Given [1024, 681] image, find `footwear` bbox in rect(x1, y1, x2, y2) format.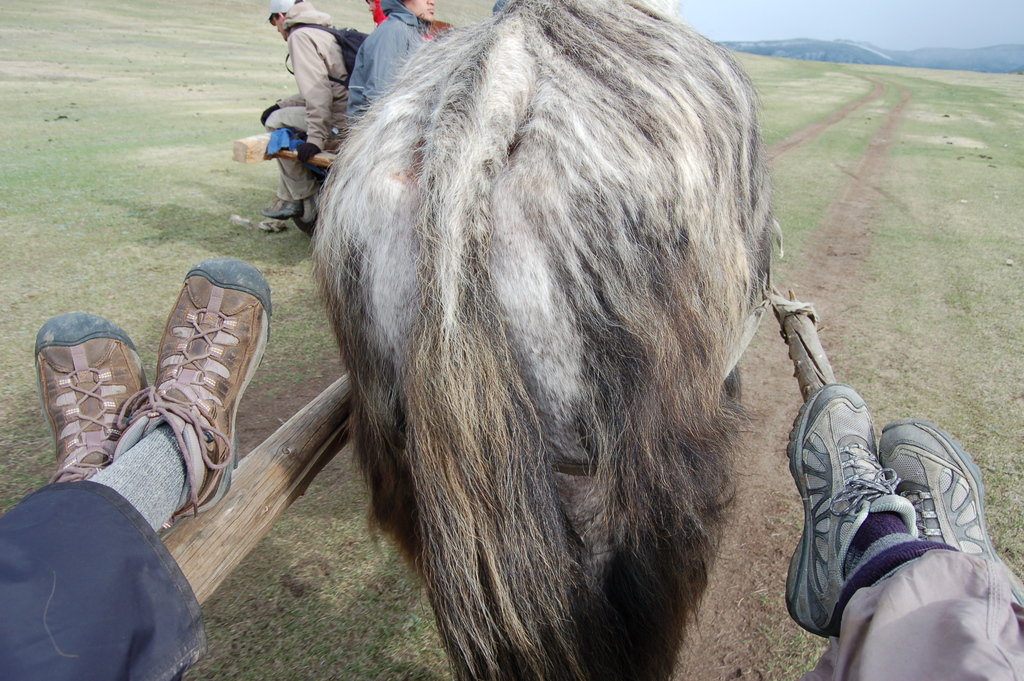
rect(297, 196, 318, 225).
